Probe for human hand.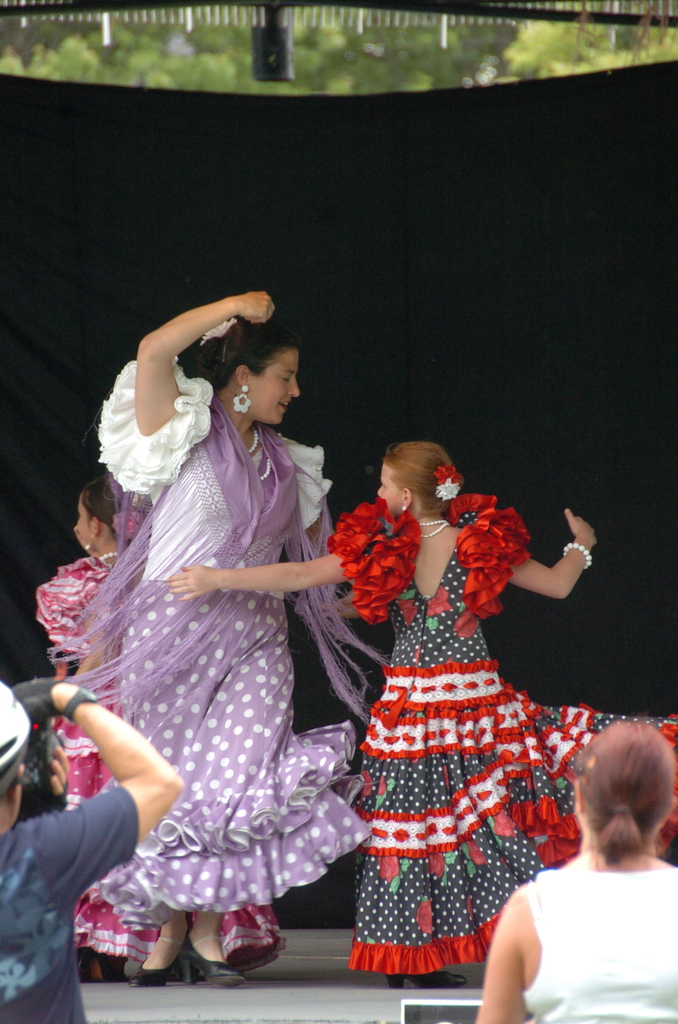
Probe result: 161,564,221,603.
